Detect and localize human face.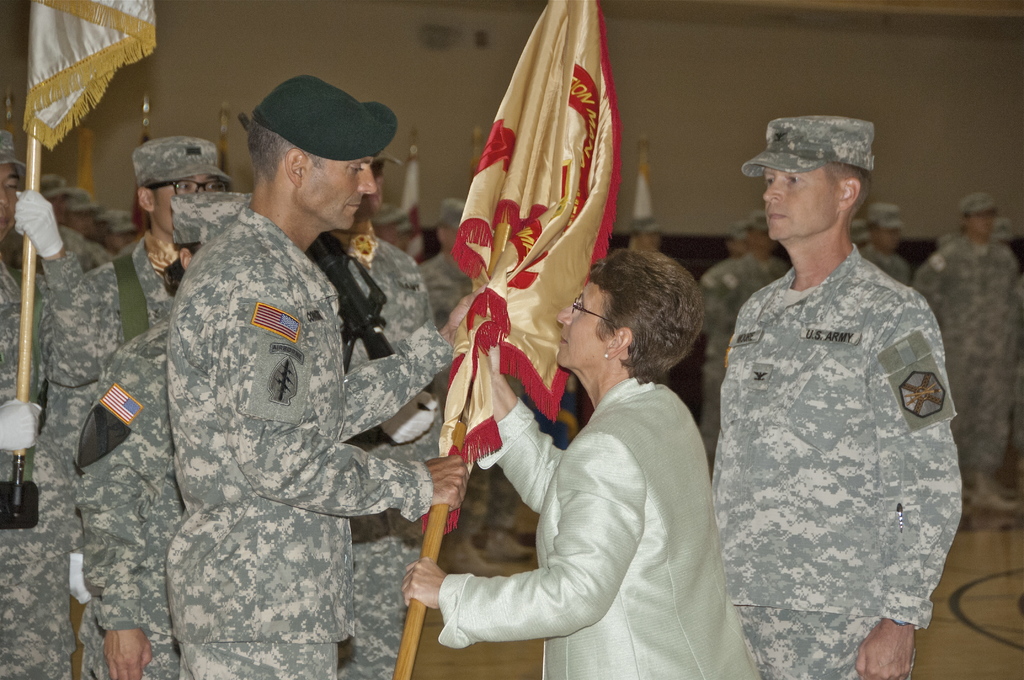
Localized at 154:177:218:241.
